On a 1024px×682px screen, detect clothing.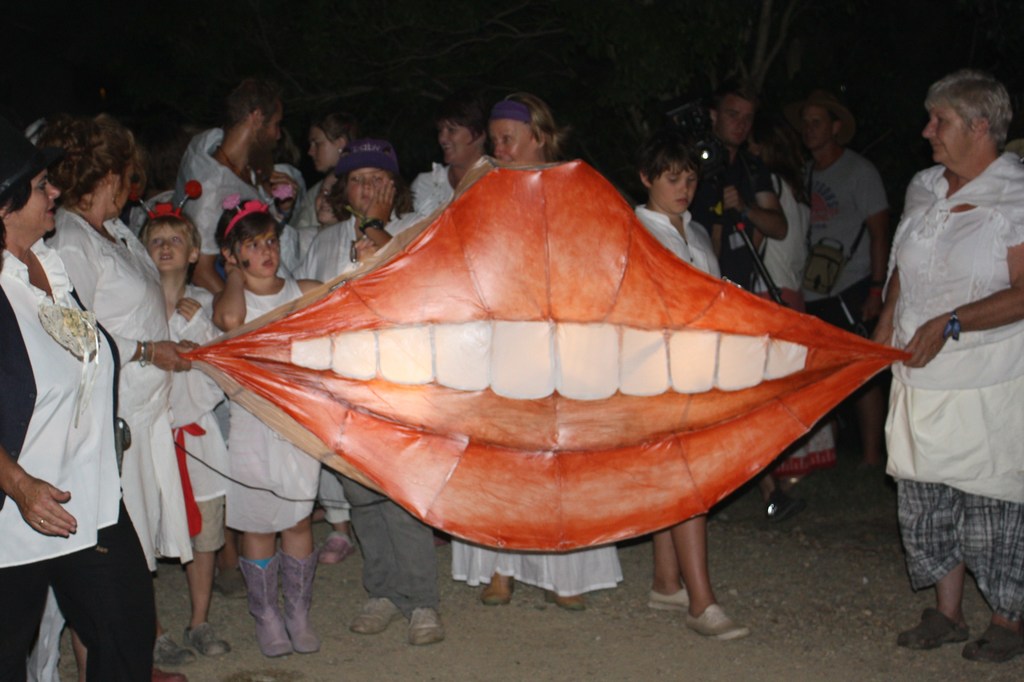
(x1=42, y1=206, x2=188, y2=560).
